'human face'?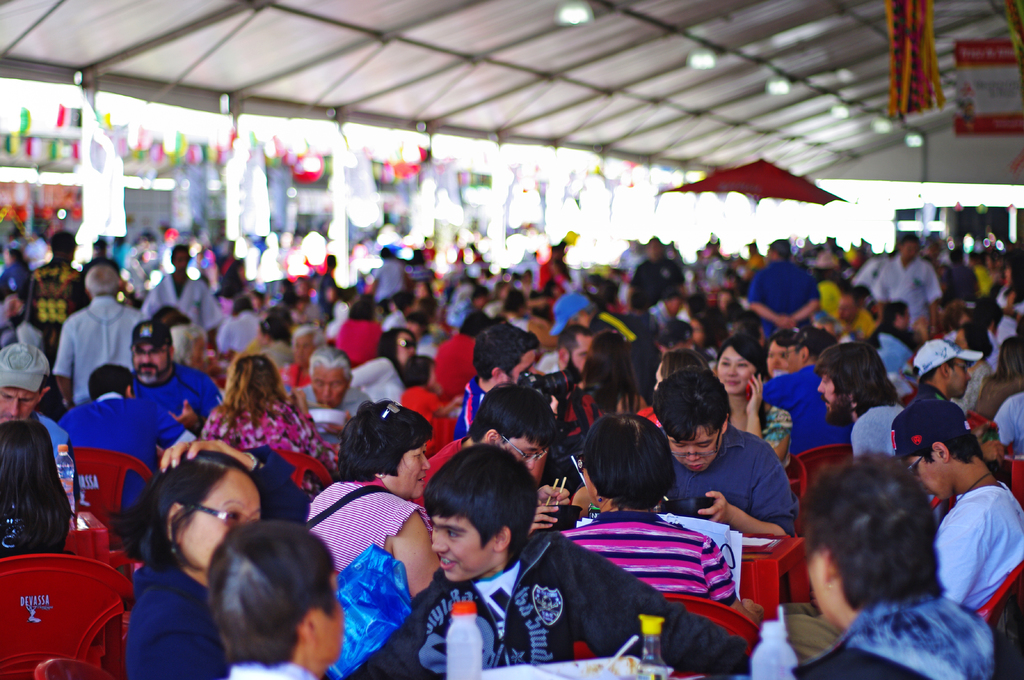
(716,351,760,393)
